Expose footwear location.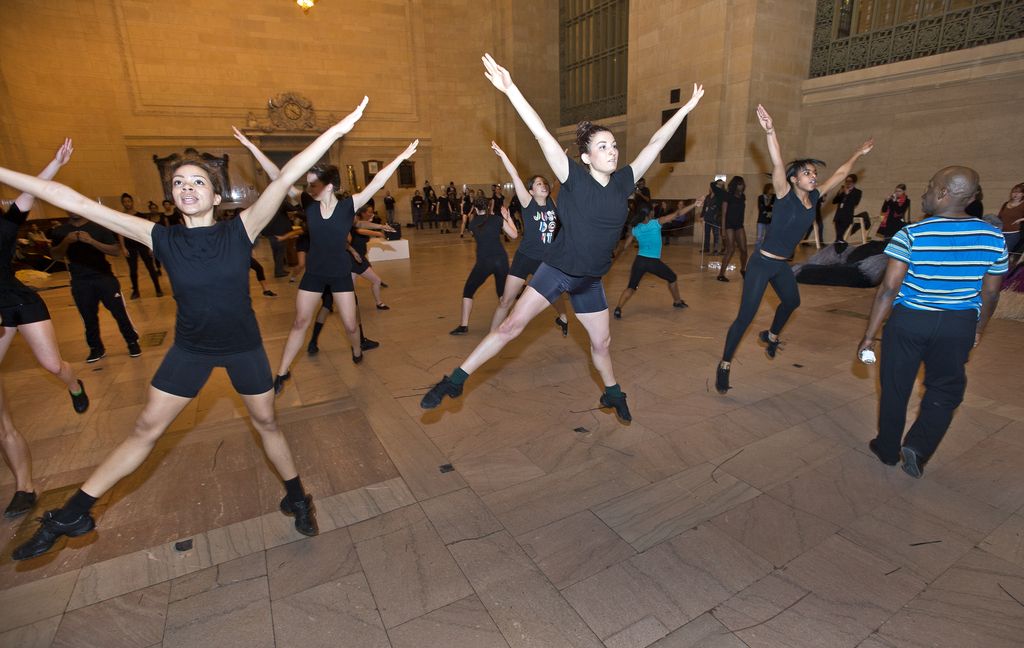
Exposed at bbox(672, 301, 692, 309).
